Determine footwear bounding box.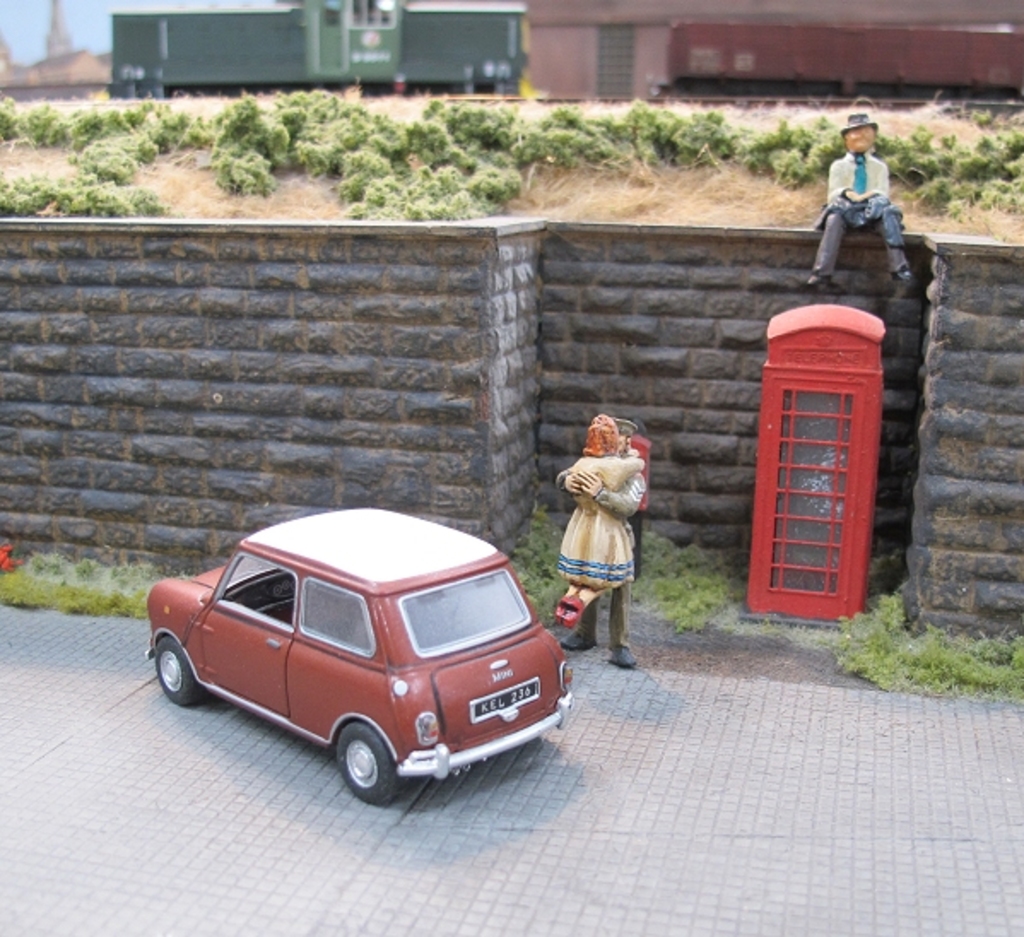
Determined: [x1=805, y1=268, x2=826, y2=284].
